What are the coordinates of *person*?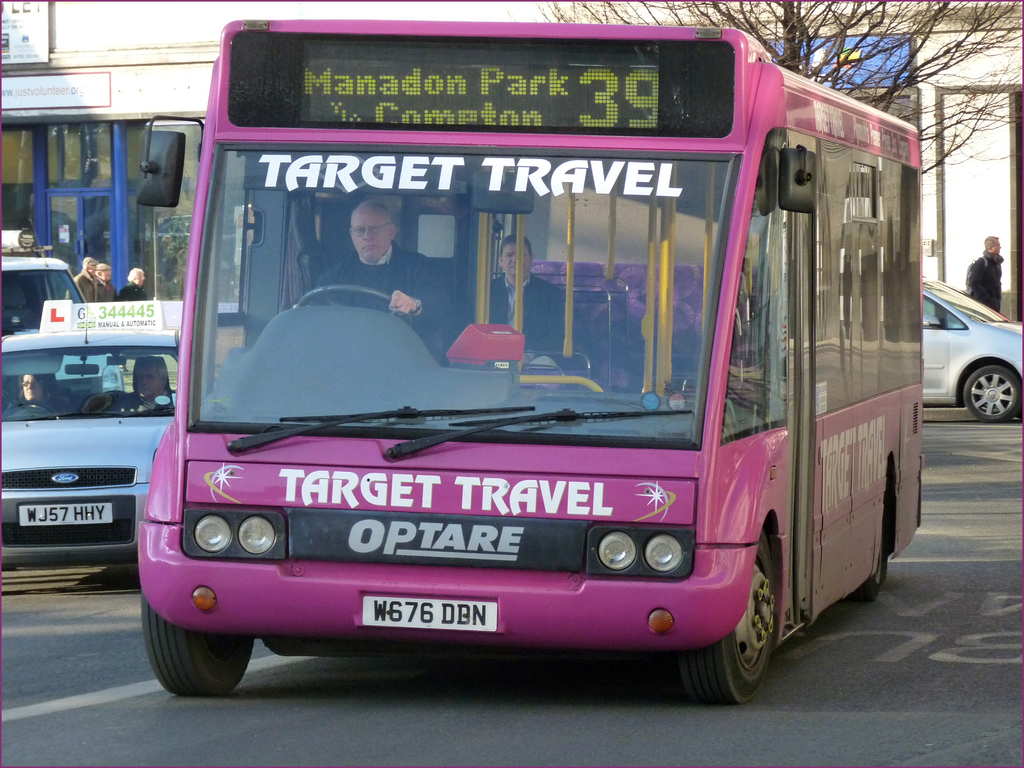
l=967, t=232, r=1007, b=316.
